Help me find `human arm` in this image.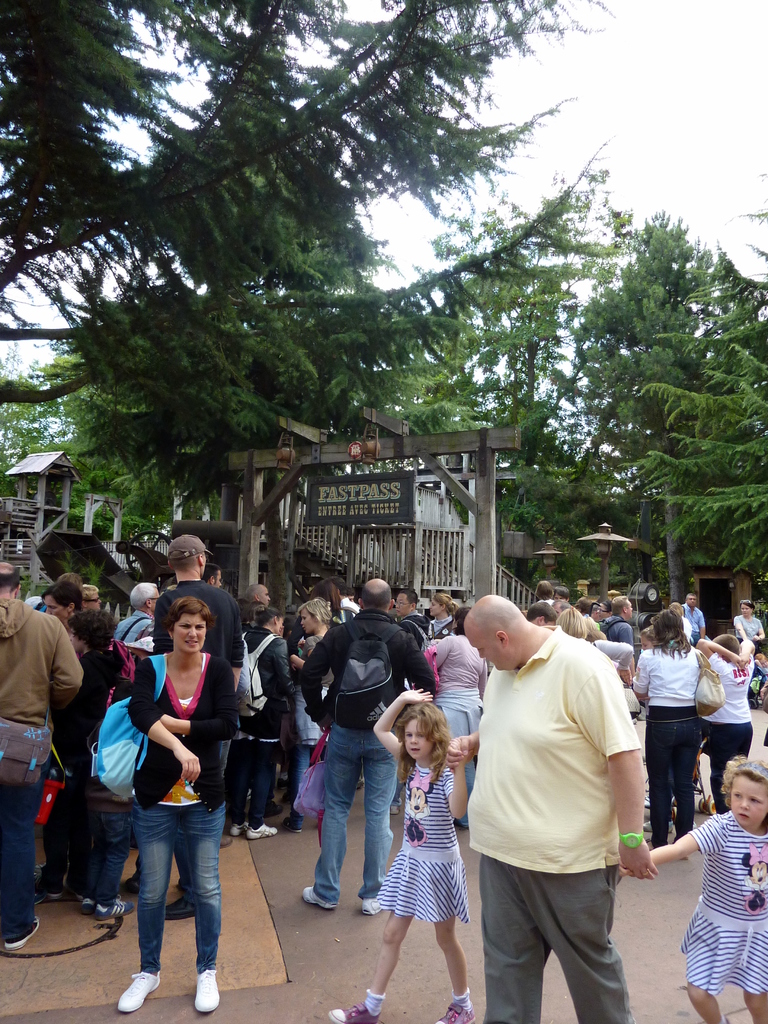
Found it: left=753, top=616, right=767, bottom=654.
